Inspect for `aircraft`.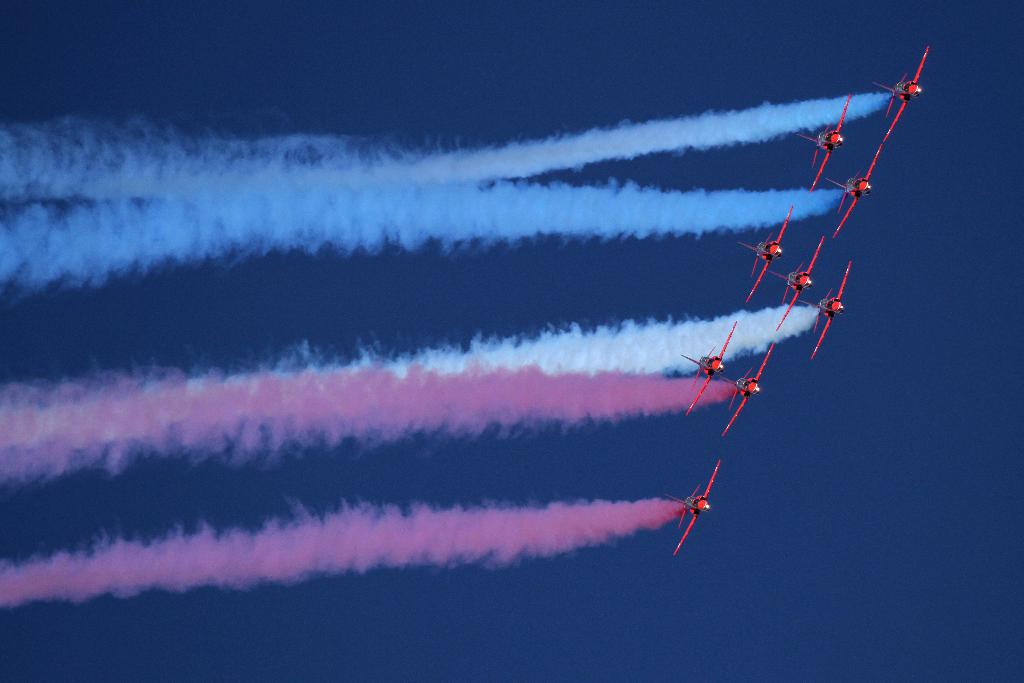
Inspection: bbox=[740, 204, 794, 304].
